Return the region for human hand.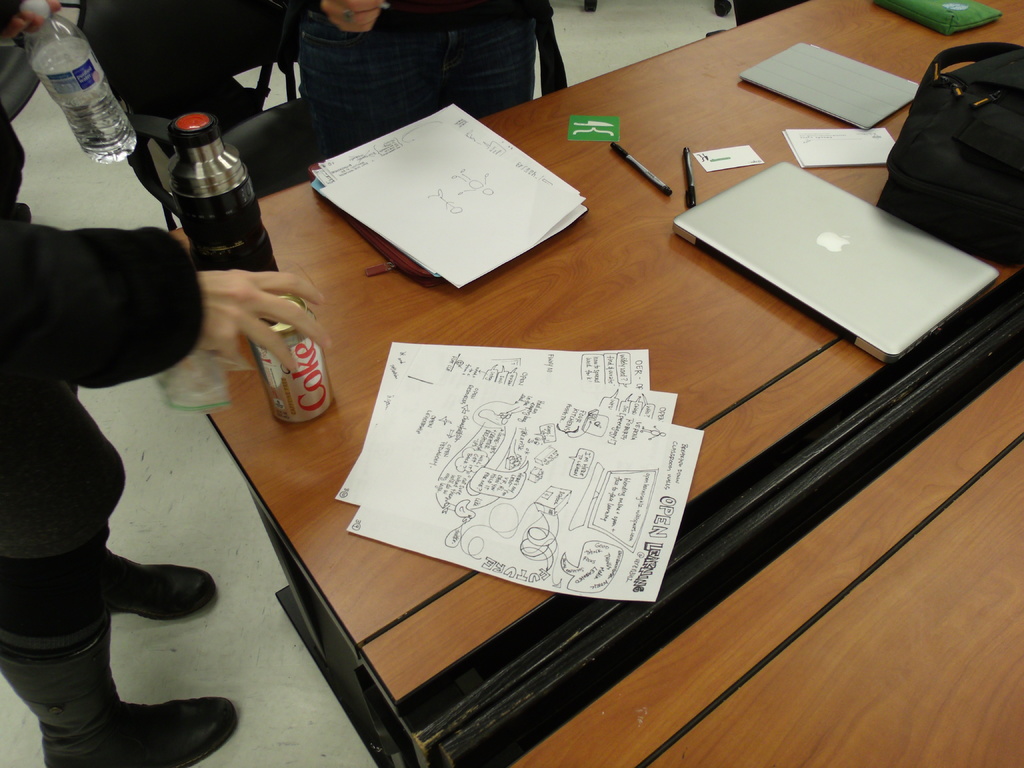
5,0,61,40.
